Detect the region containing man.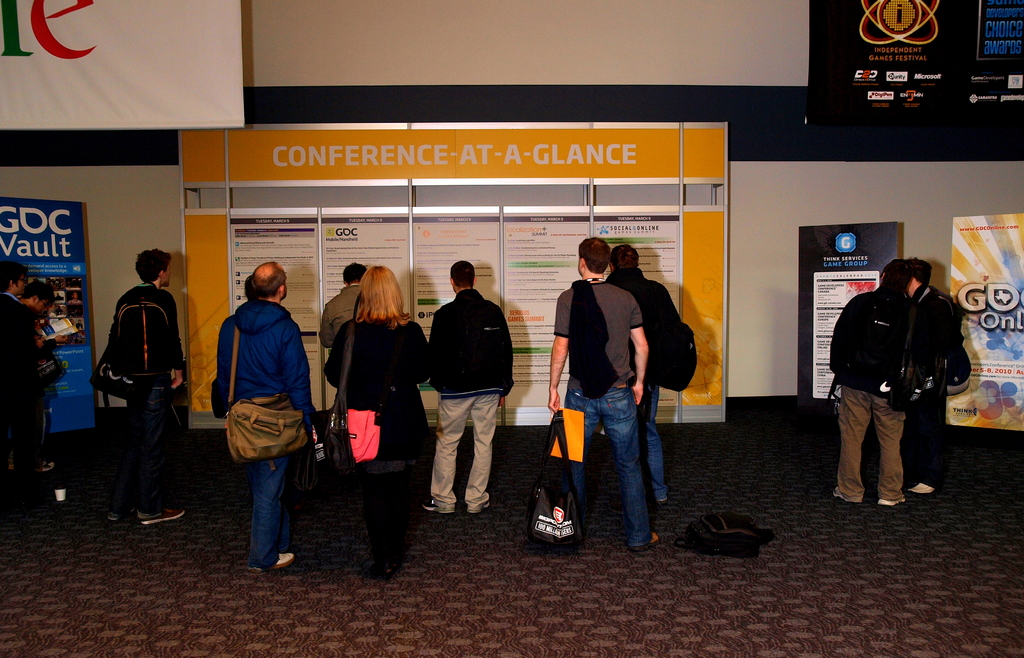
bbox(607, 241, 683, 511).
